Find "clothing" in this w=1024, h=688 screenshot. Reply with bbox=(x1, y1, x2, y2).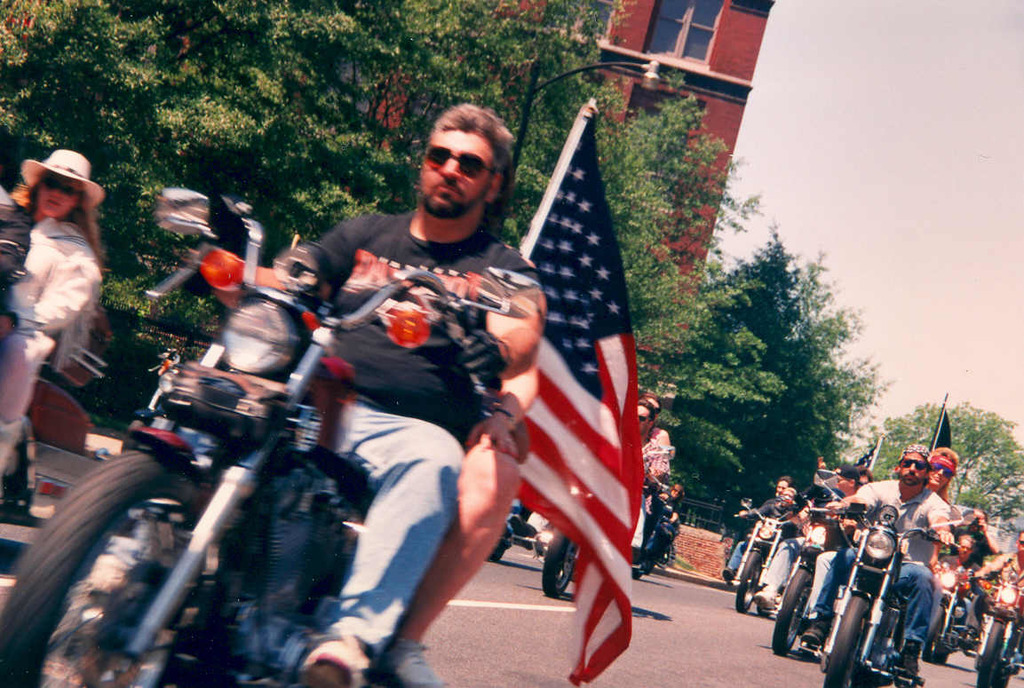
bbox=(234, 182, 568, 626).
